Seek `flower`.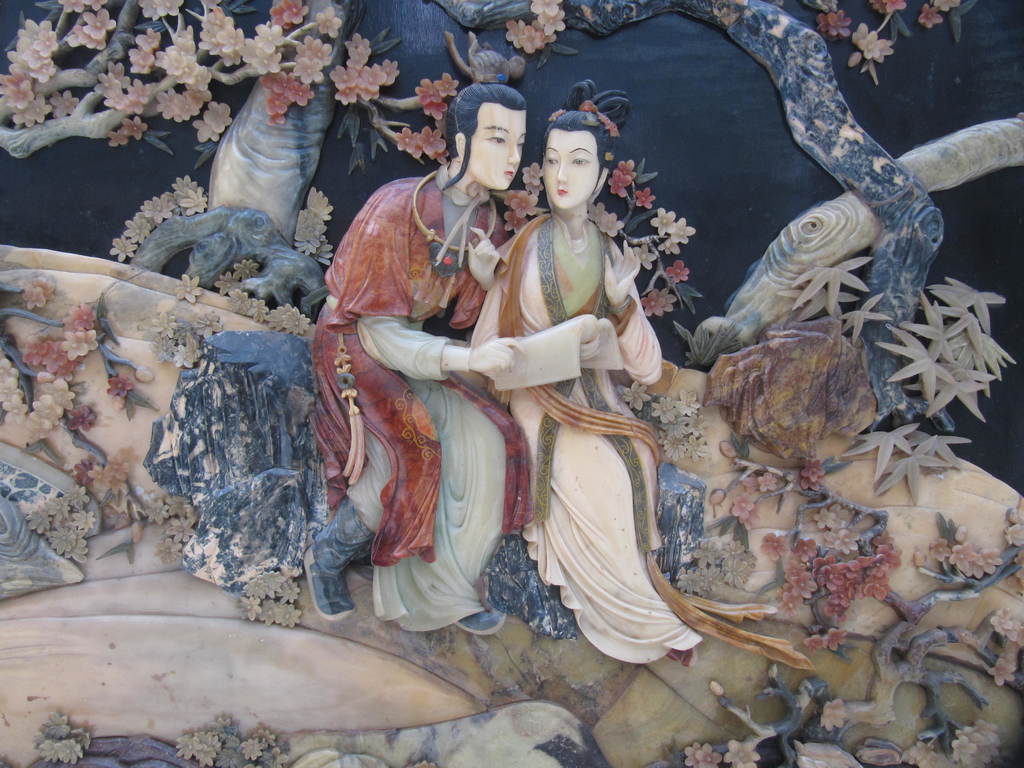
(x1=665, y1=259, x2=690, y2=285).
